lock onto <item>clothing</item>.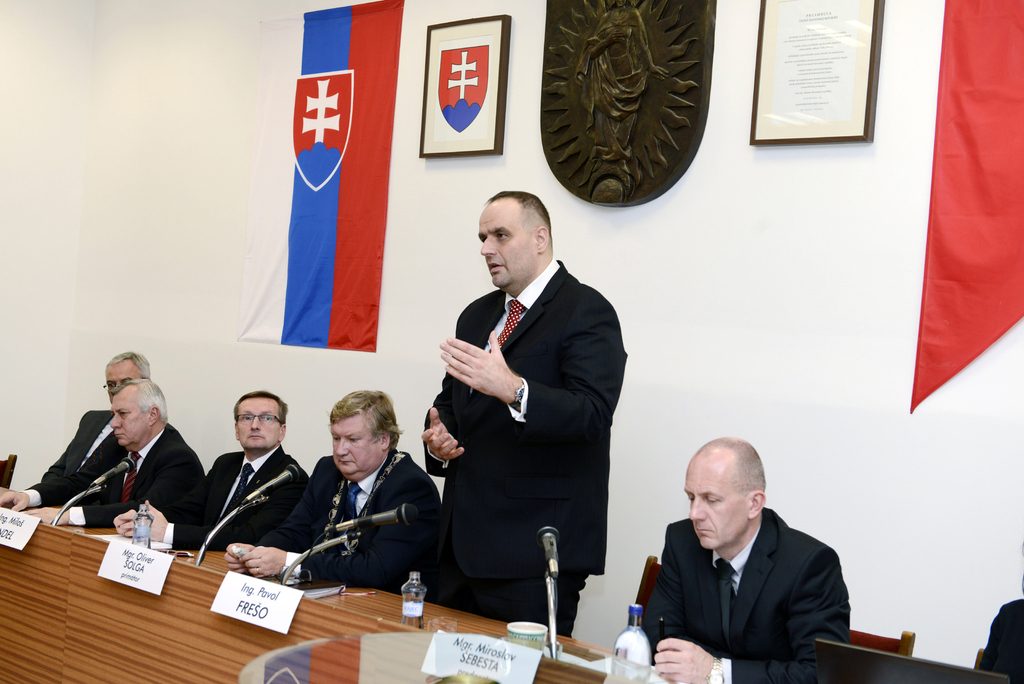
Locked: [left=637, top=503, right=852, bottom=683].
